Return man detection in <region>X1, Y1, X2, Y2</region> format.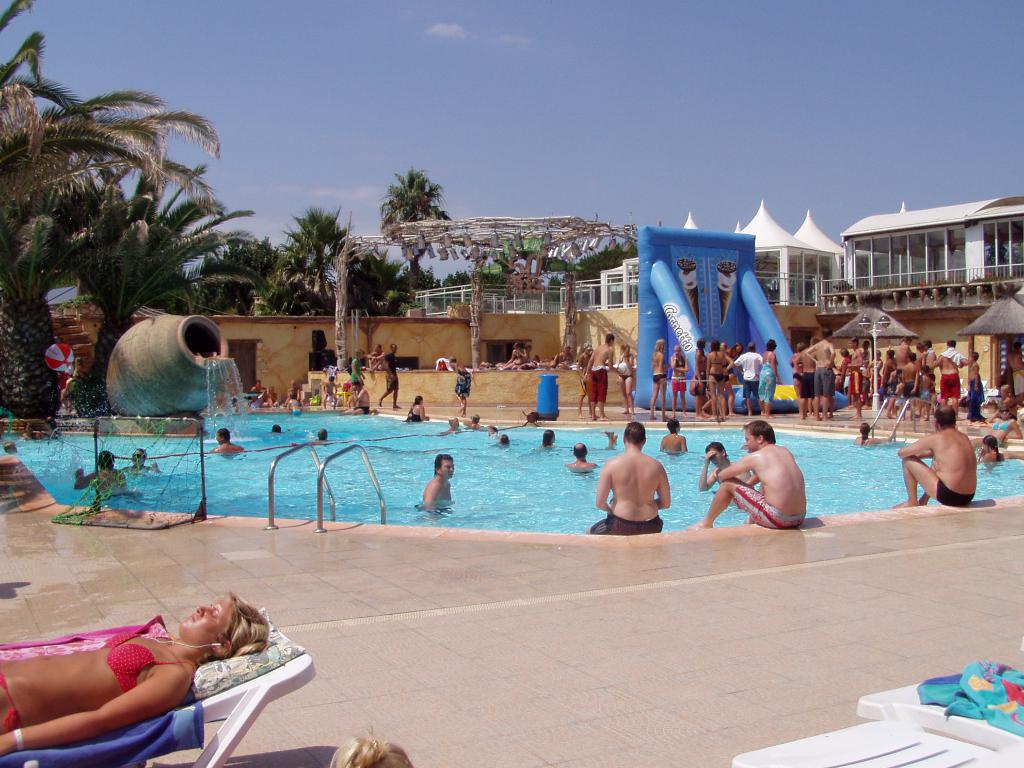
<region>596, 436, 682, 541</region>.
